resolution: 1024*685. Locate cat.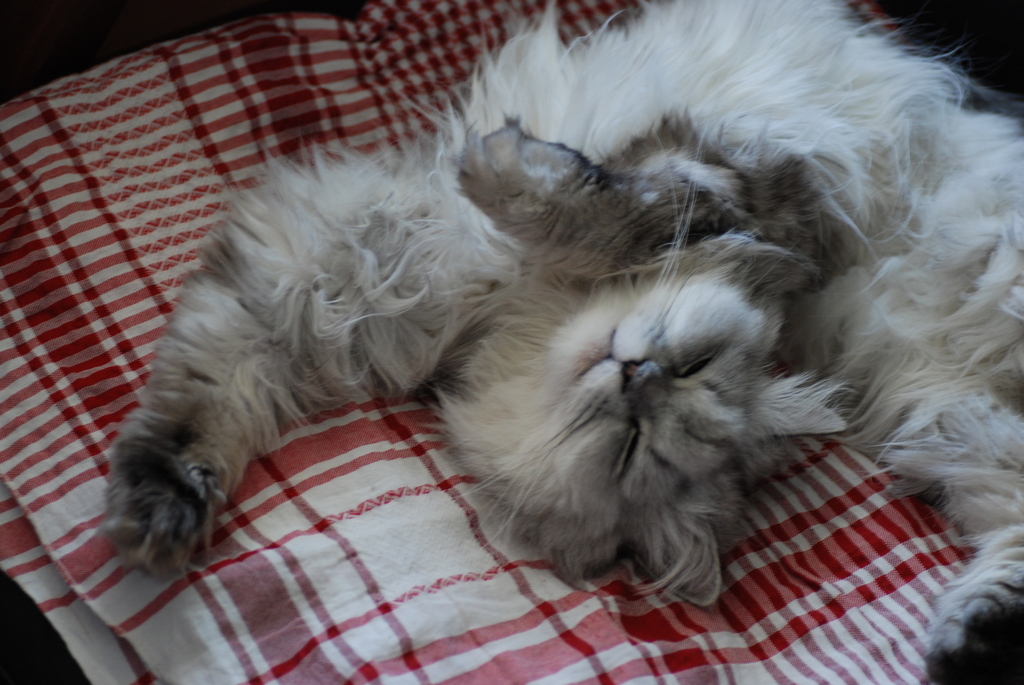
Rect(95, 0, 1023, 684).
